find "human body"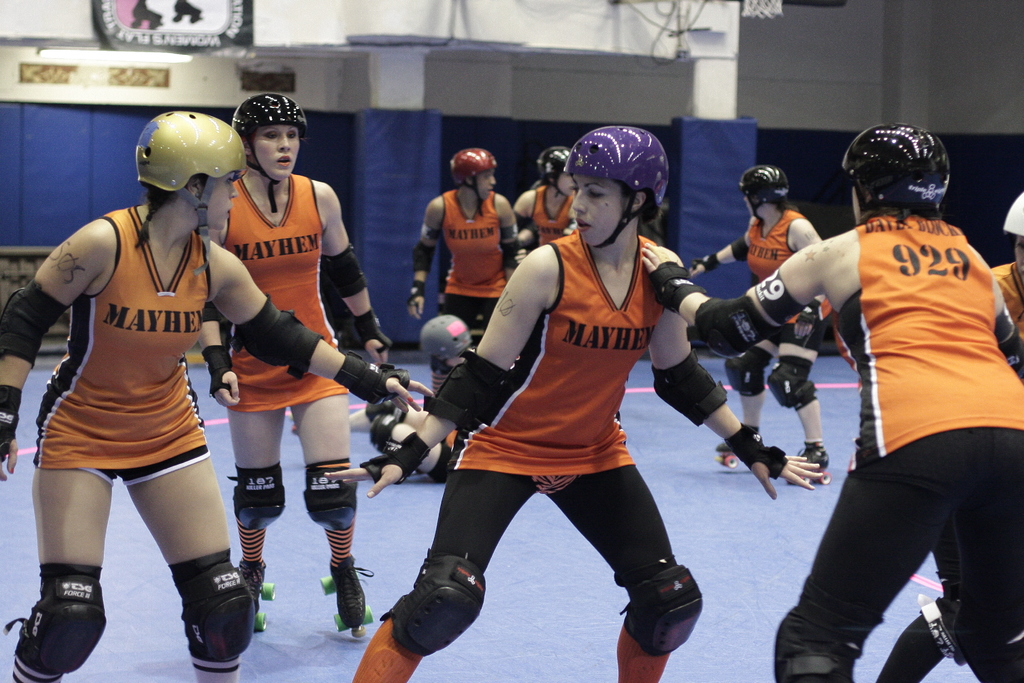
[199,90,389,638]
